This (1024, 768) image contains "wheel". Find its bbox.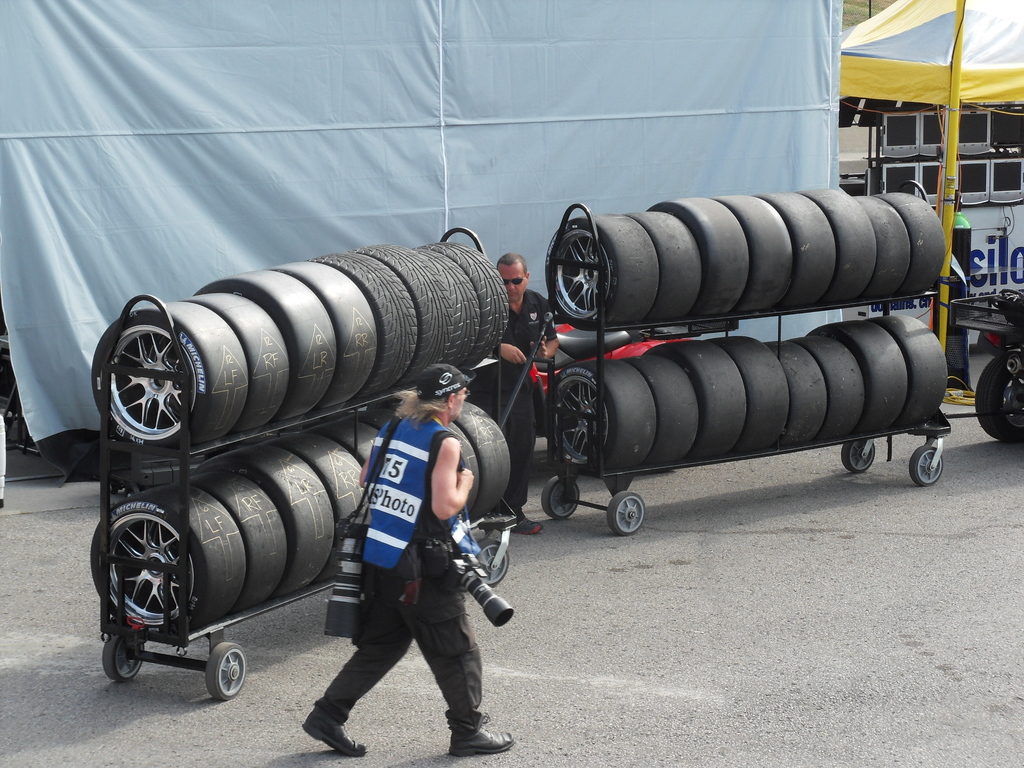
82:298:253:445.
